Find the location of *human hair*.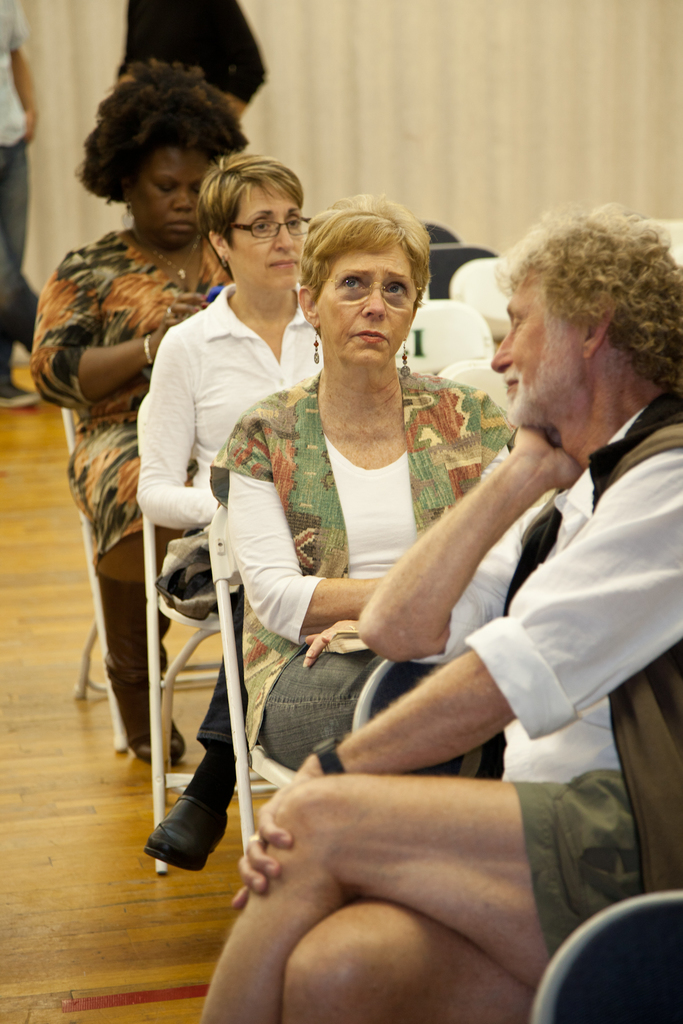
Location: left=299, top=191, right=432, bottom=312.
